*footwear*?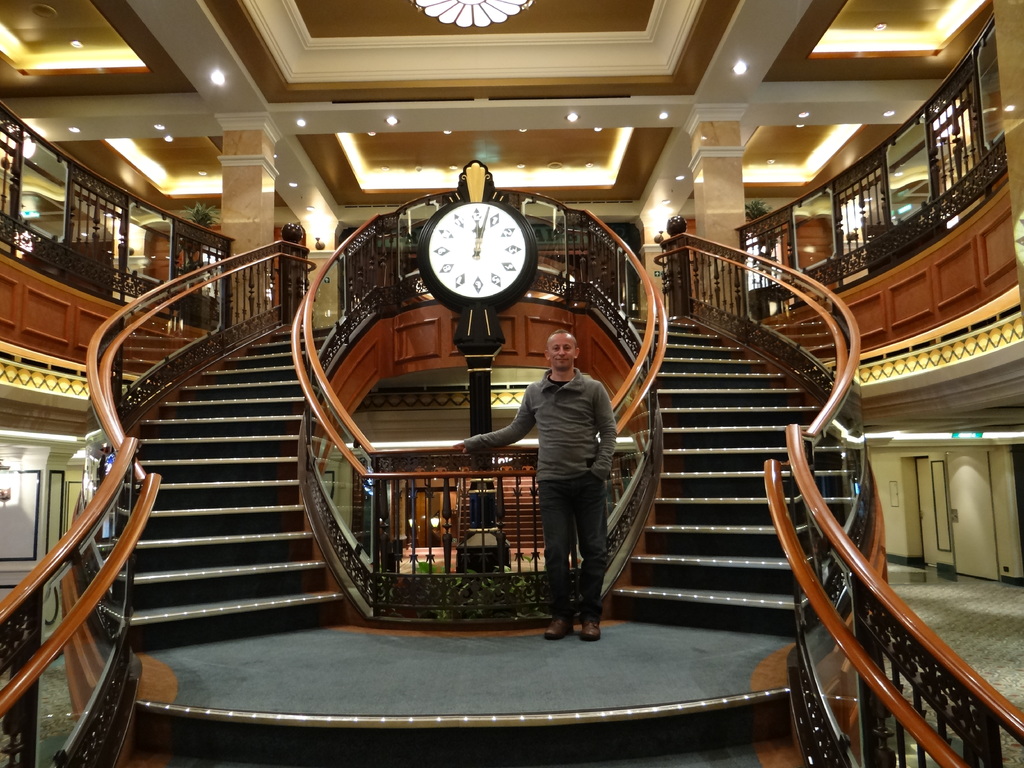
[left=534, top=614, right=563, bottom=638]
